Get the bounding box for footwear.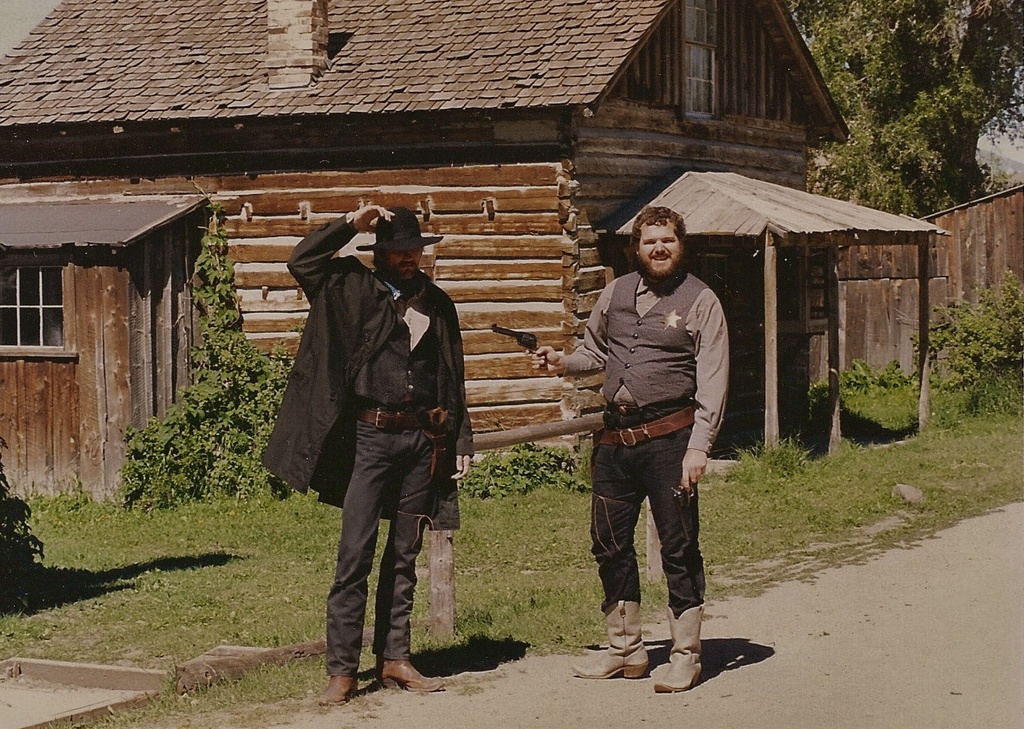
575,594,645,678.
